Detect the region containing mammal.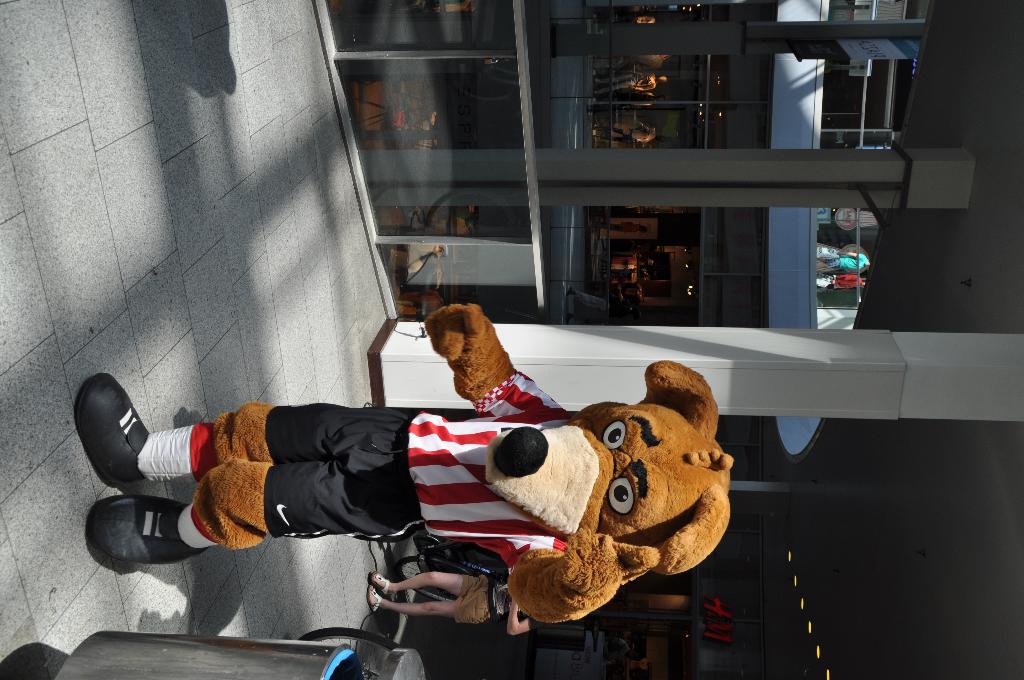
l=156, t=345, r=742, b=641.
